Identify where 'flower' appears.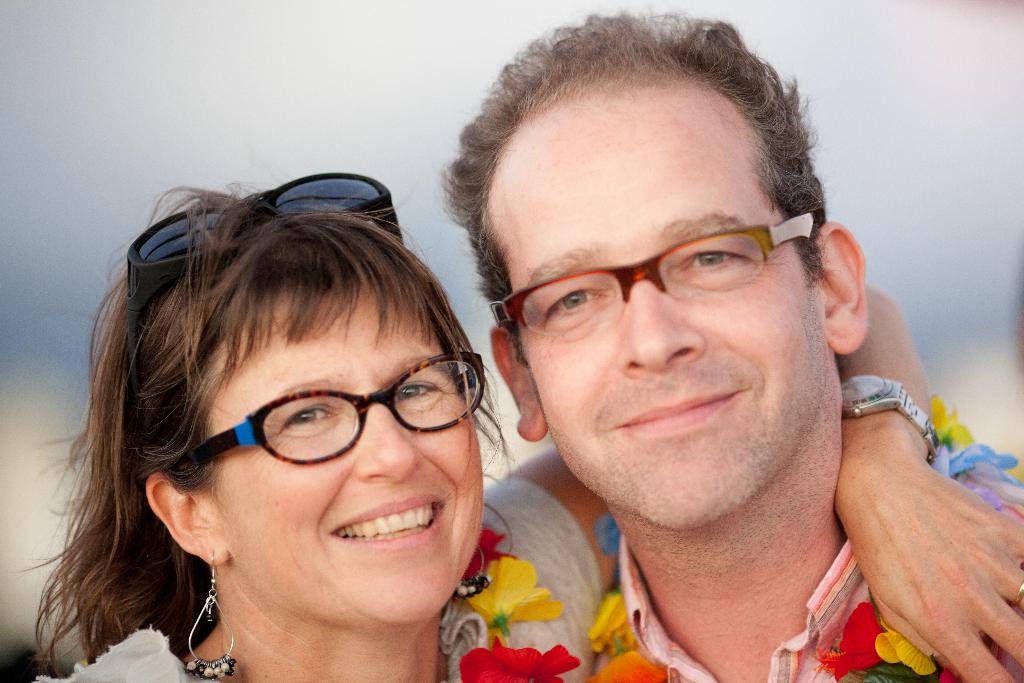
Appears at 596 509 622 561.
